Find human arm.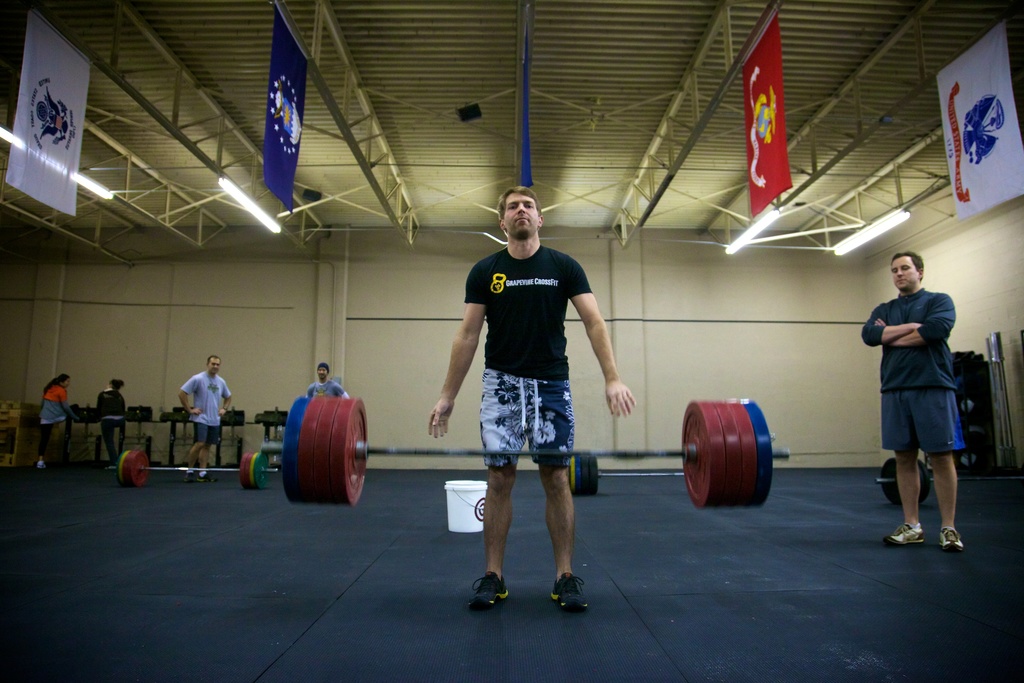
[854, 302, 929, 342].
